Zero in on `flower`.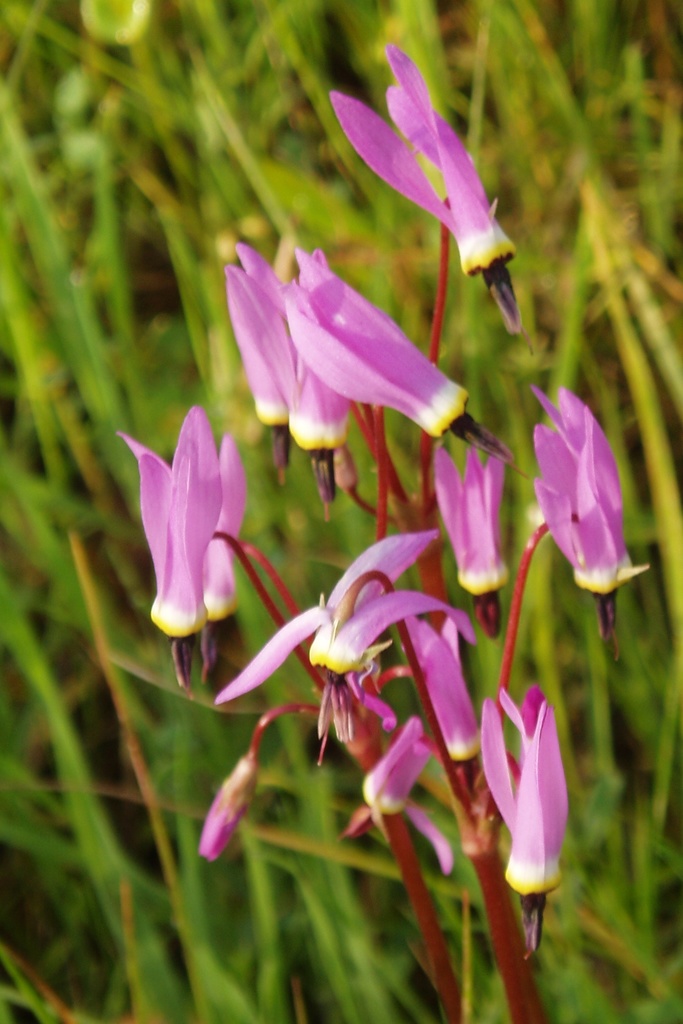
Zeroed in: BBox(199, 756, 258, 860).
